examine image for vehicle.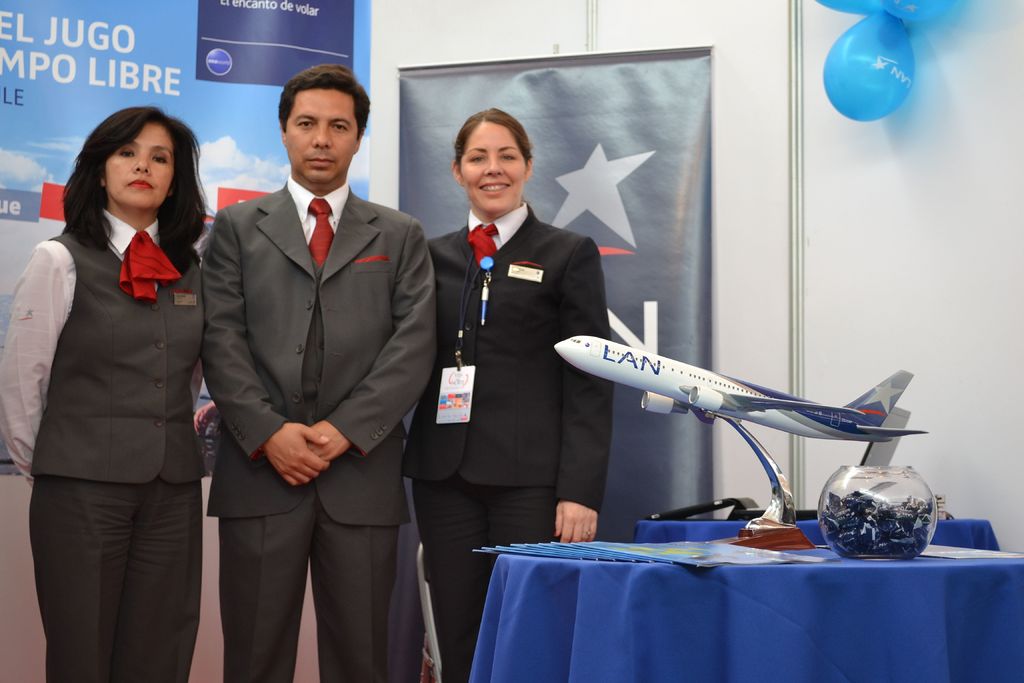
Examination result: left=556, top=318, right=919, bottom=492.
